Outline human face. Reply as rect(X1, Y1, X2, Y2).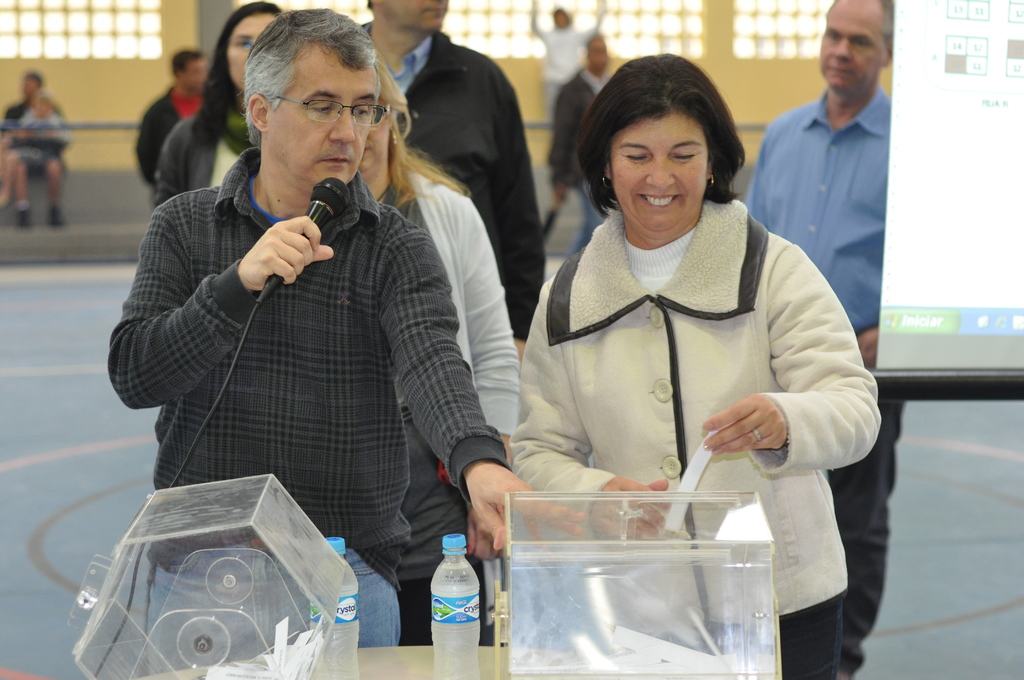
rect(614, 118, 705, 238).
